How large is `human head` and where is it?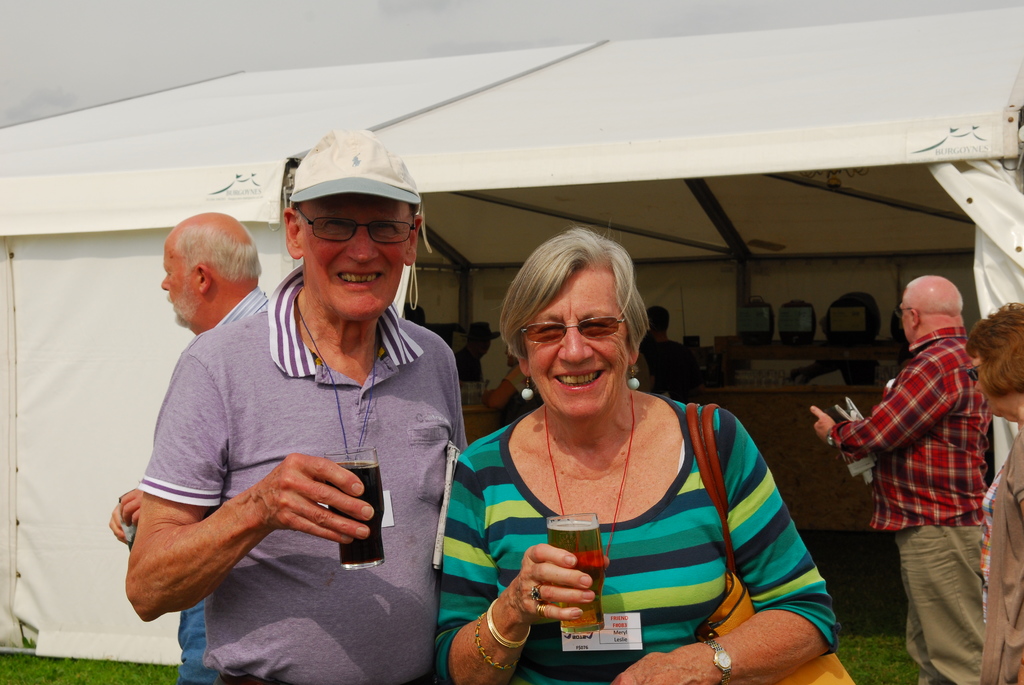
Bounding box: crop(499, 223, 655, 427).
